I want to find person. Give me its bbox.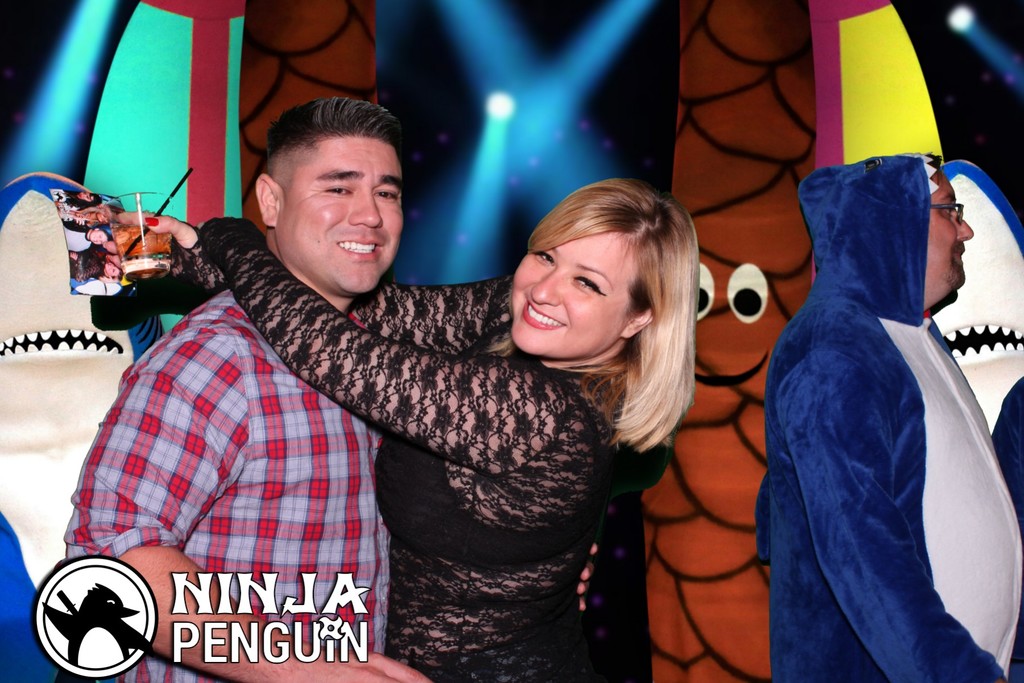
<bbox>751, 117, 1023, 682</bbox>.
